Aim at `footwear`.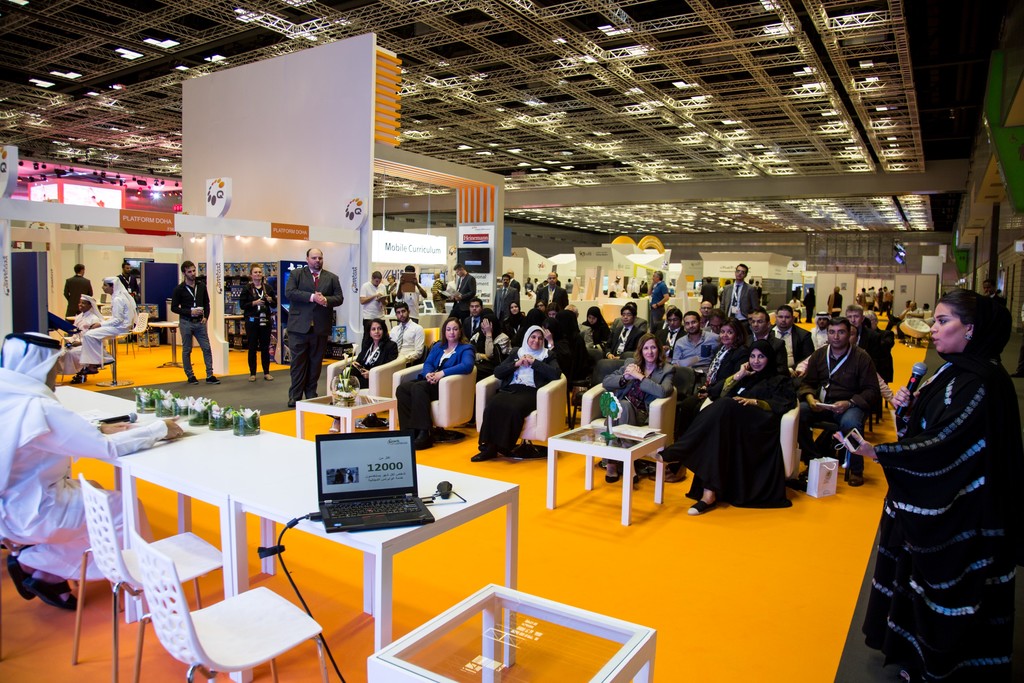
Aimed at (left=19, top=570, right=84, bottom=612).
